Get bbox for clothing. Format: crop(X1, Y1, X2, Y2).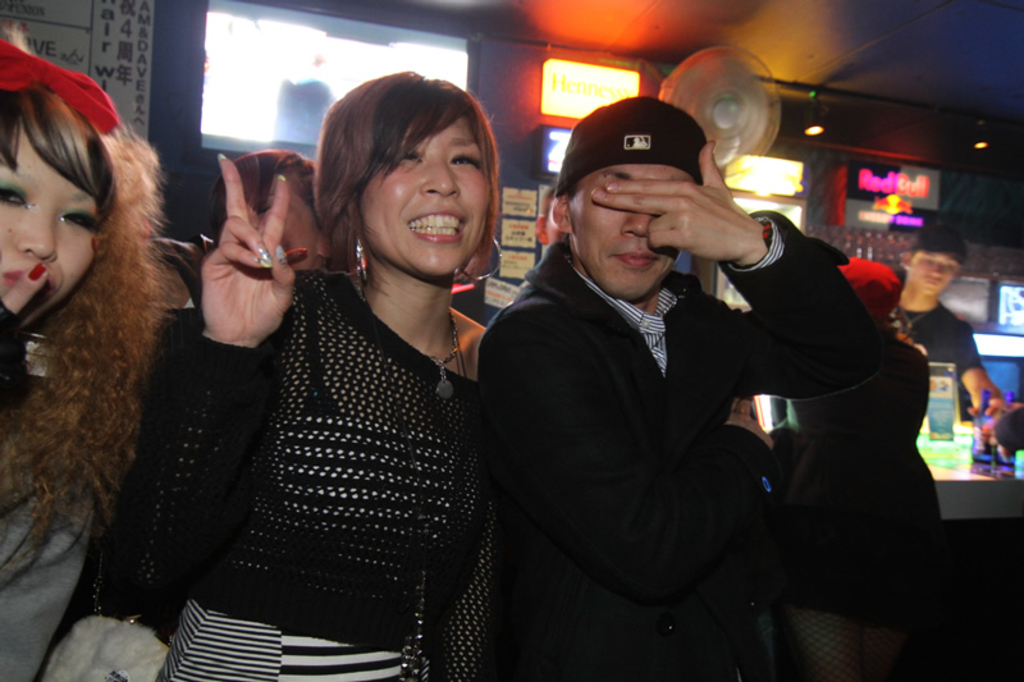
crop(125, 265, 507, 681).
